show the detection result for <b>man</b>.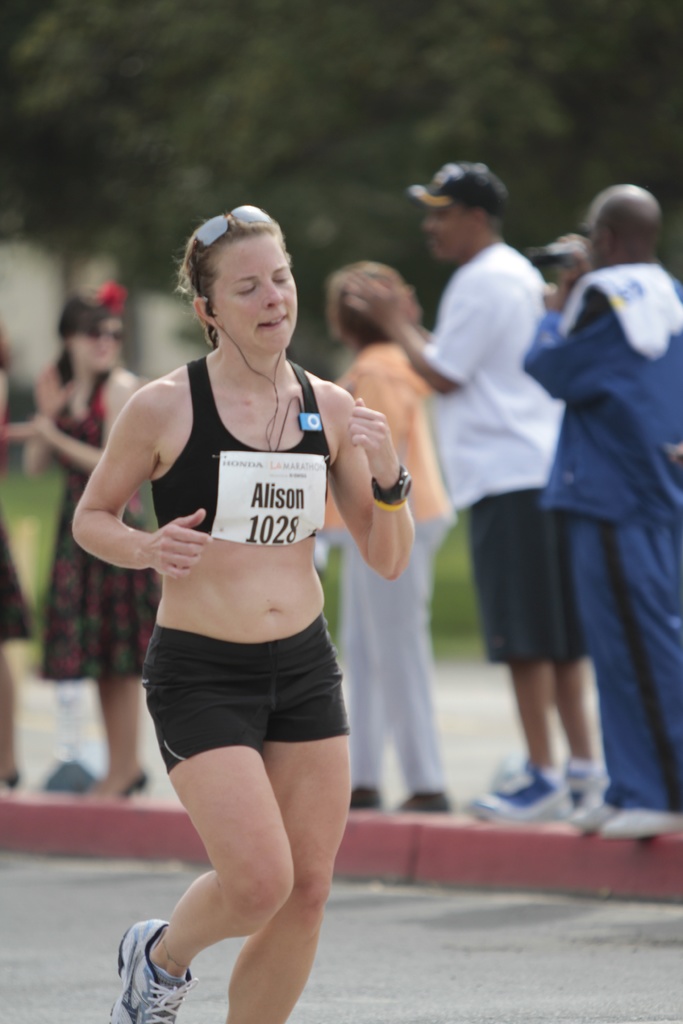
(x1=343, y1=156, x2=604, y2=847).
